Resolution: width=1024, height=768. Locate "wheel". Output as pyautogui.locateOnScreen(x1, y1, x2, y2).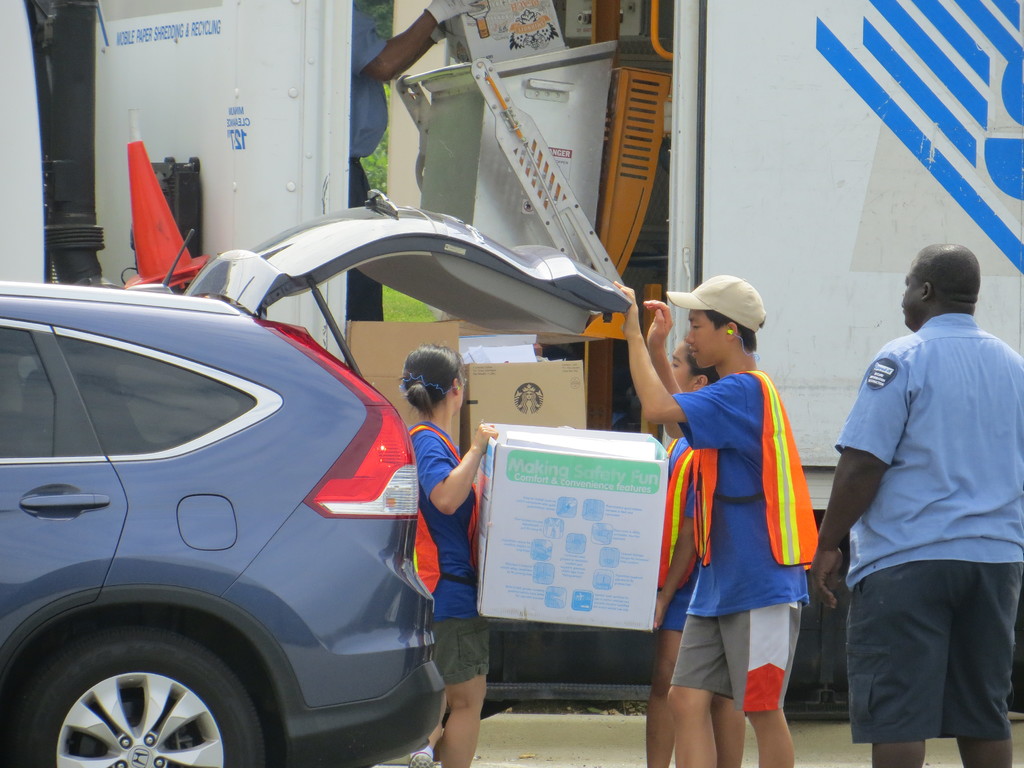
pyautogui.locateOnScreen(2, 628, 270, 767).
